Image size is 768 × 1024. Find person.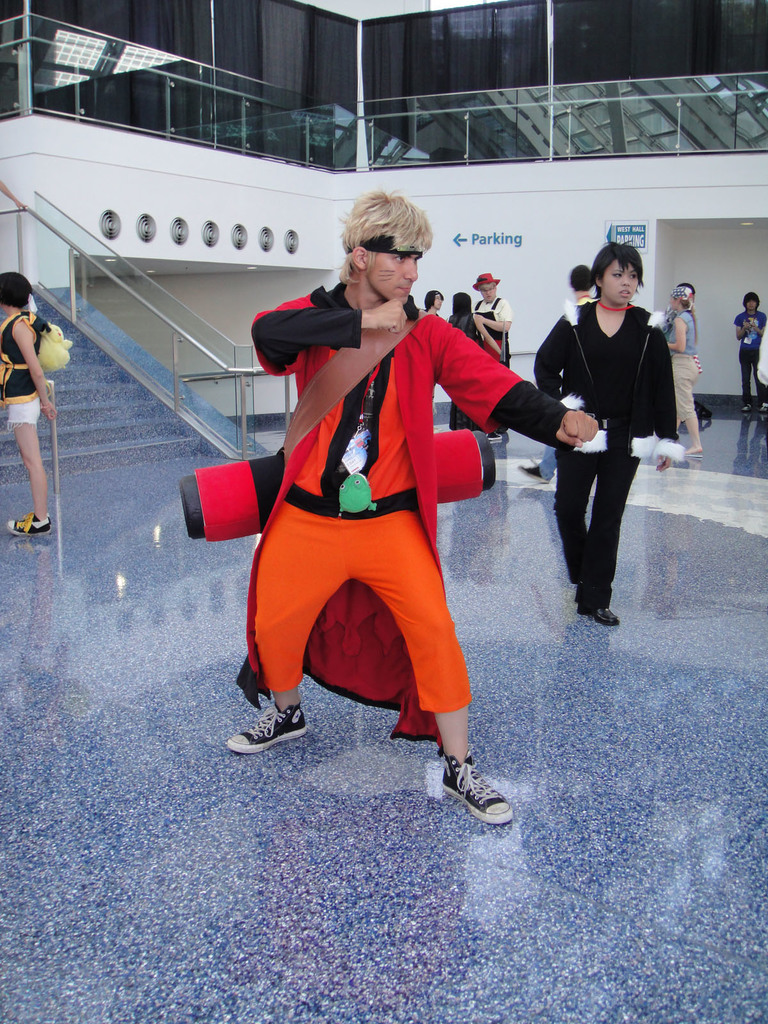
pyautogui.locateOnScreen(660, 282, 719, 429).
